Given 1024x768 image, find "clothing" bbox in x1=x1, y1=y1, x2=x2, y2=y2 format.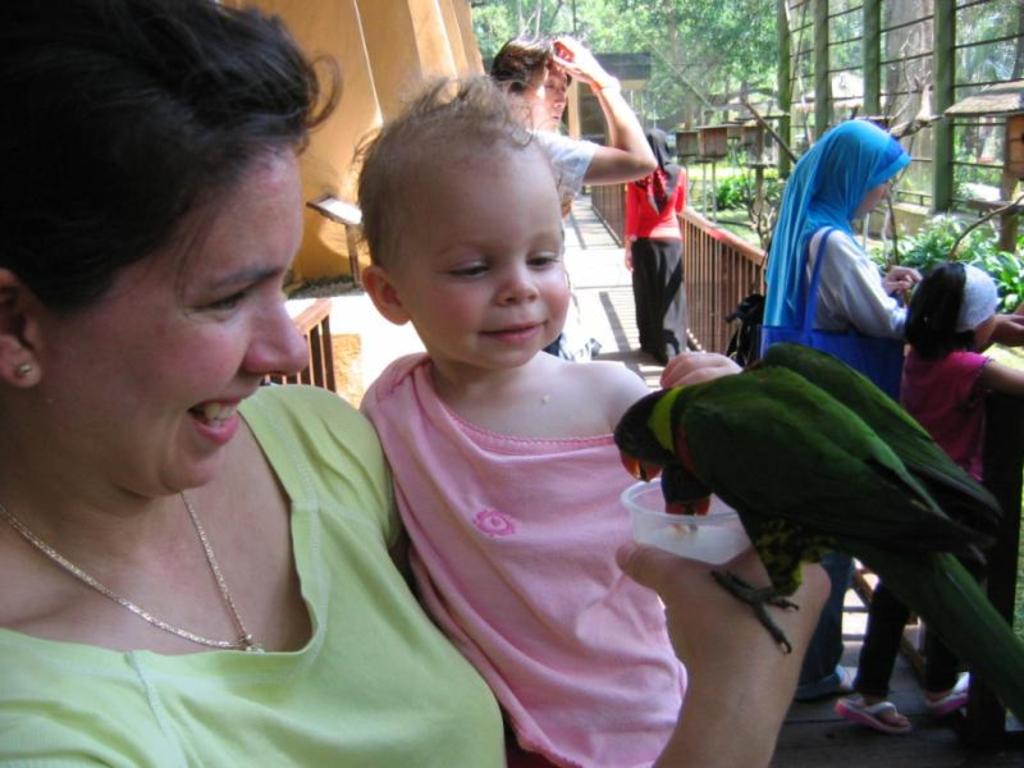
x1=534, y1=136, x2=593, y2=214.
